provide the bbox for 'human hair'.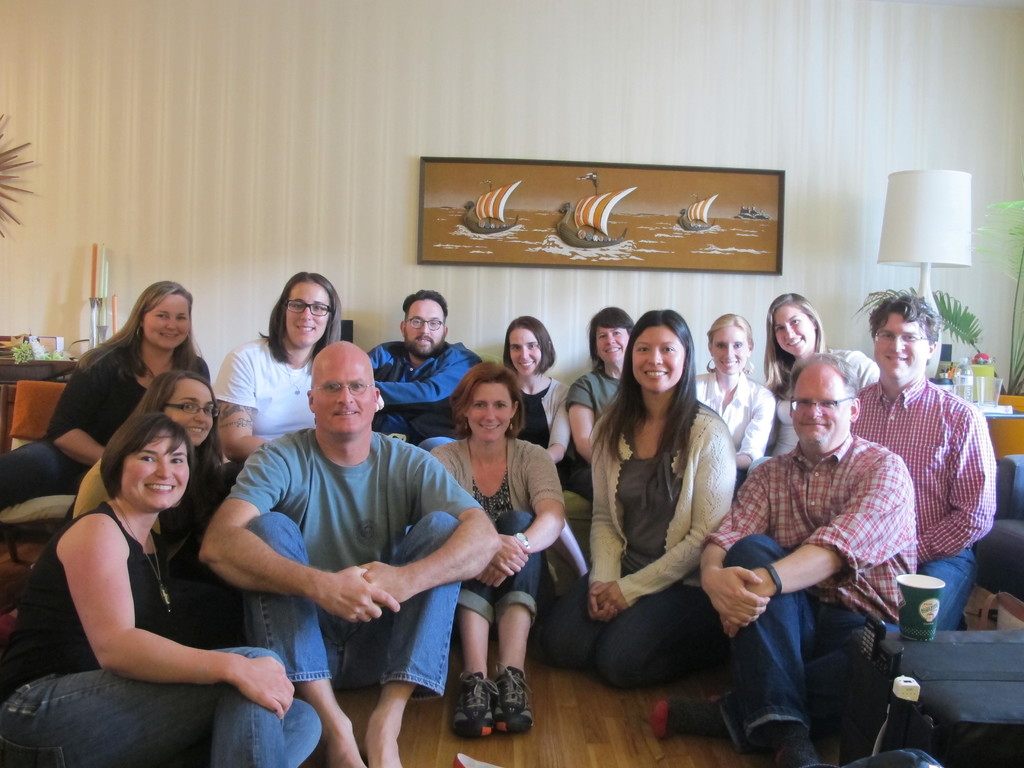
bbox(136, 369, 223, 481).
